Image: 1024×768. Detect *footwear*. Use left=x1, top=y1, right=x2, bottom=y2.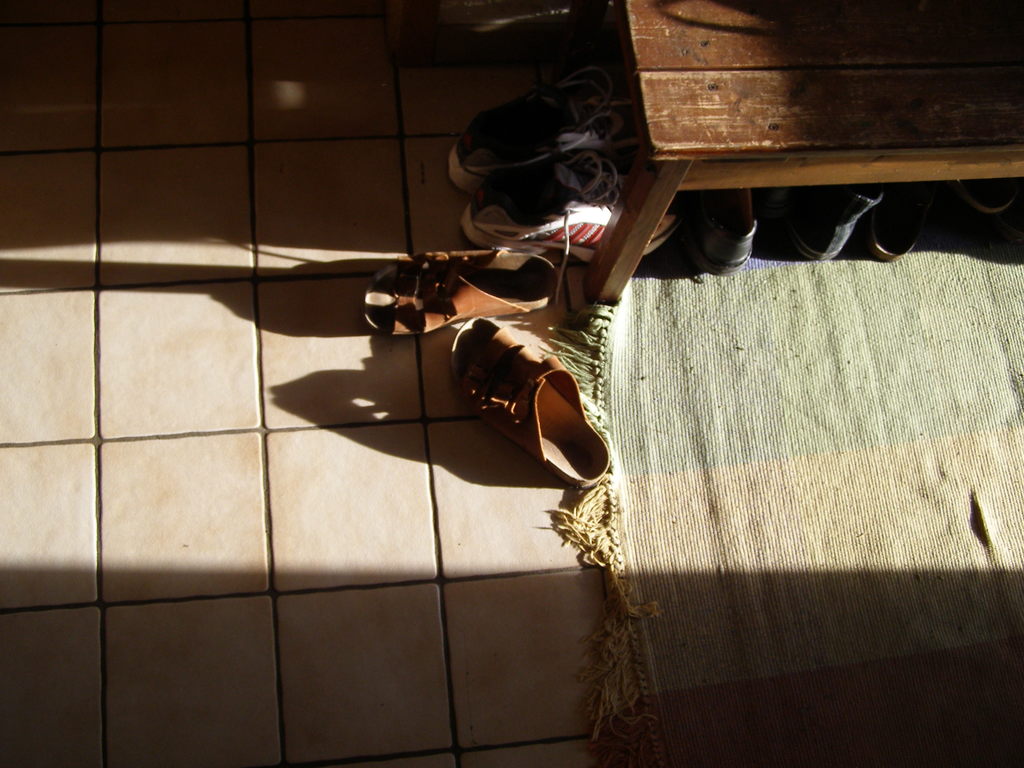
left=790, top=177, right=884, bottom=262.
